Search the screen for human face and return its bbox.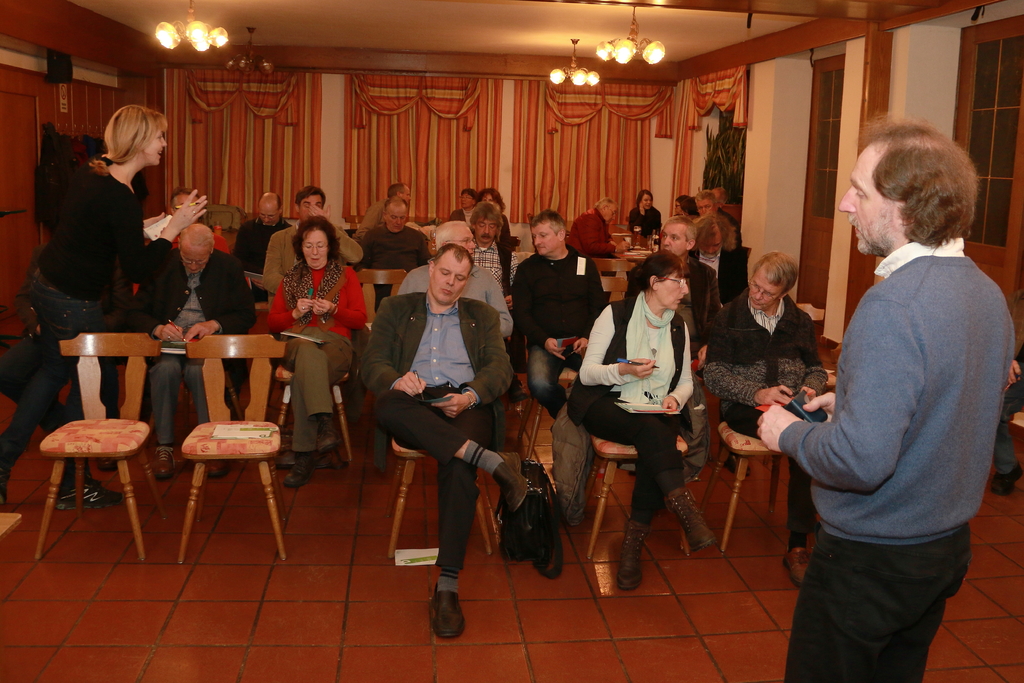
Found: Rect(404, 189, 412, 206).
